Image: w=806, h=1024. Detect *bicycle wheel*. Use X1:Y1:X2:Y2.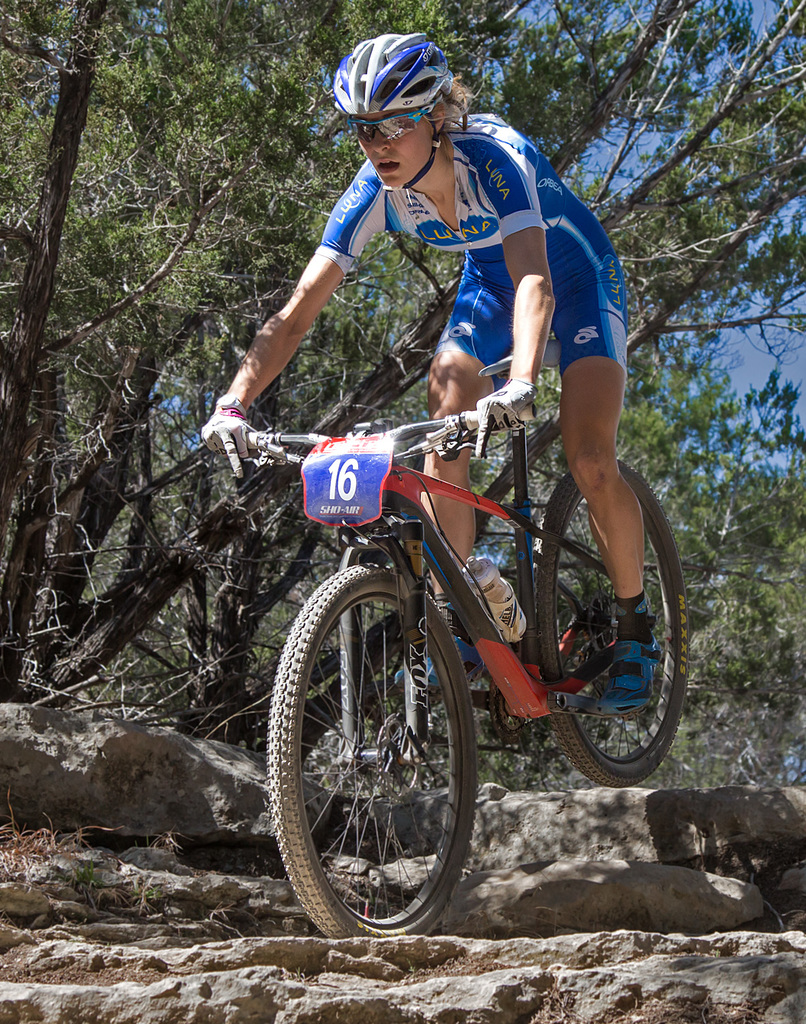
278:563:525:957.
